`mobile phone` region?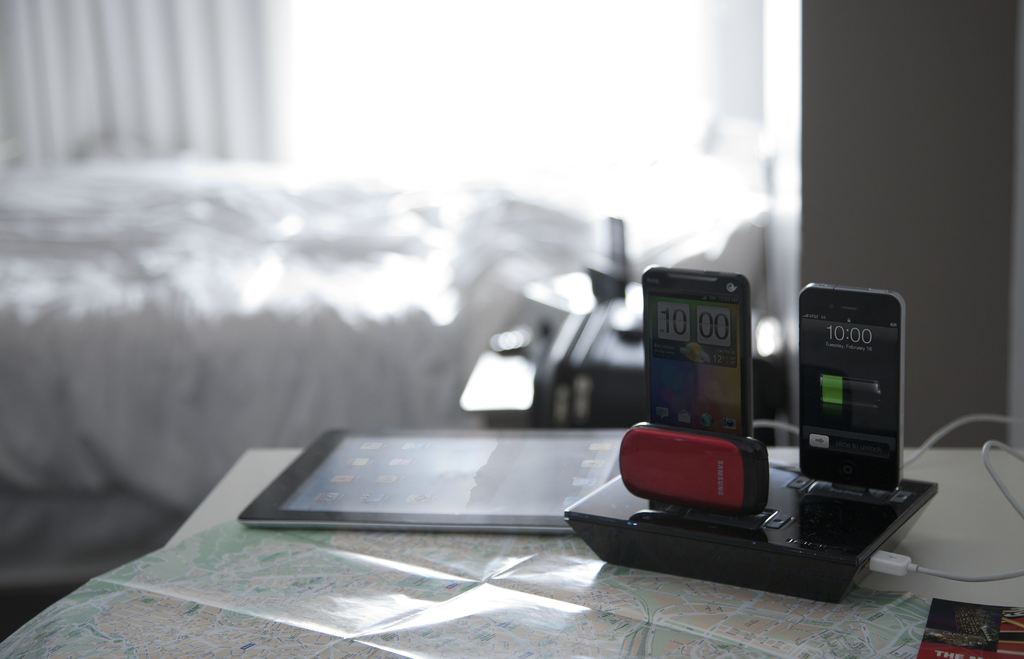
x1=641, y1=261, x2=754, y2=430
